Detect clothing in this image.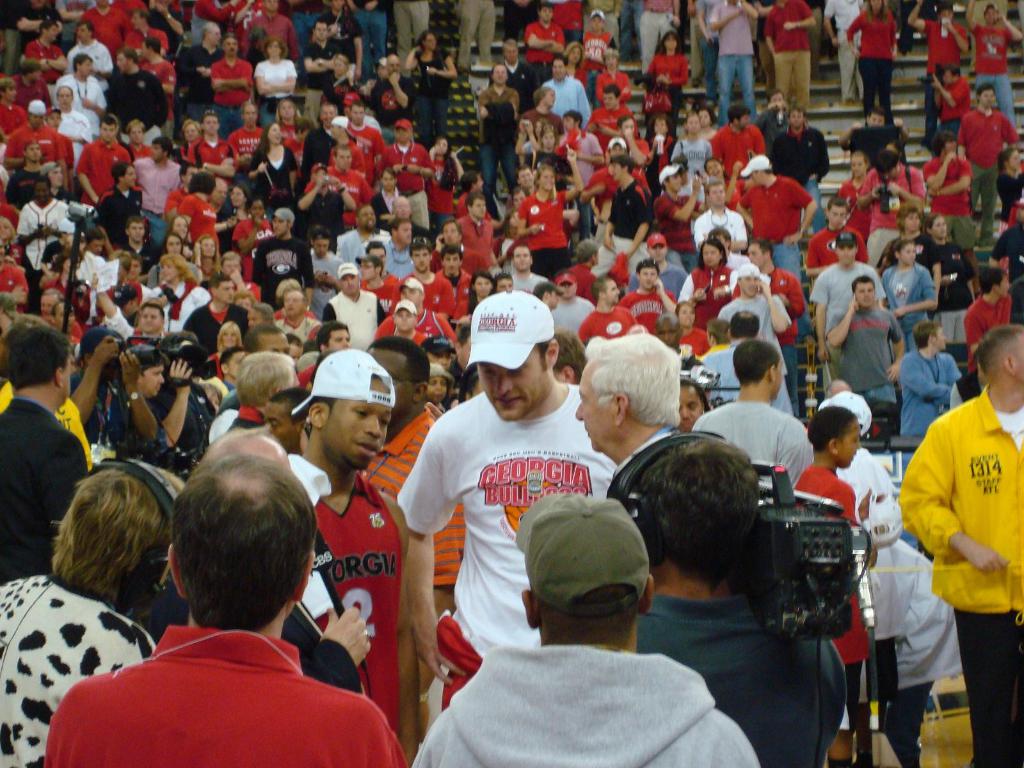
Detection: (592, 184, 653, 275).
